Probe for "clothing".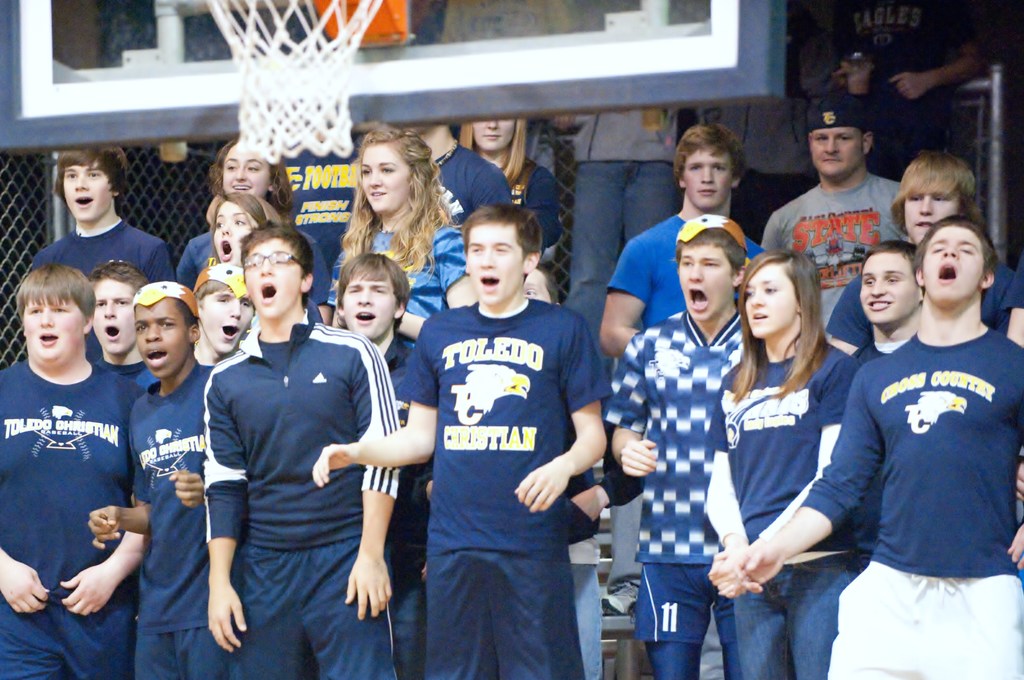
Probe result: (138, 616, 227, 679).
